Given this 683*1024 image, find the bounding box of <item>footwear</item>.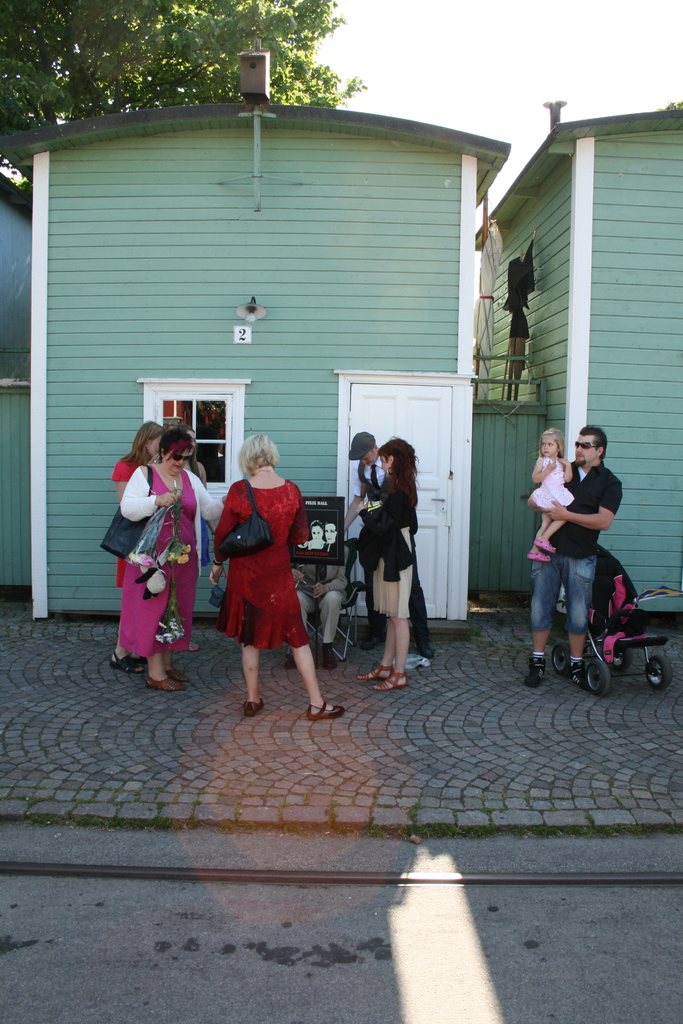
534:538:559:556.
